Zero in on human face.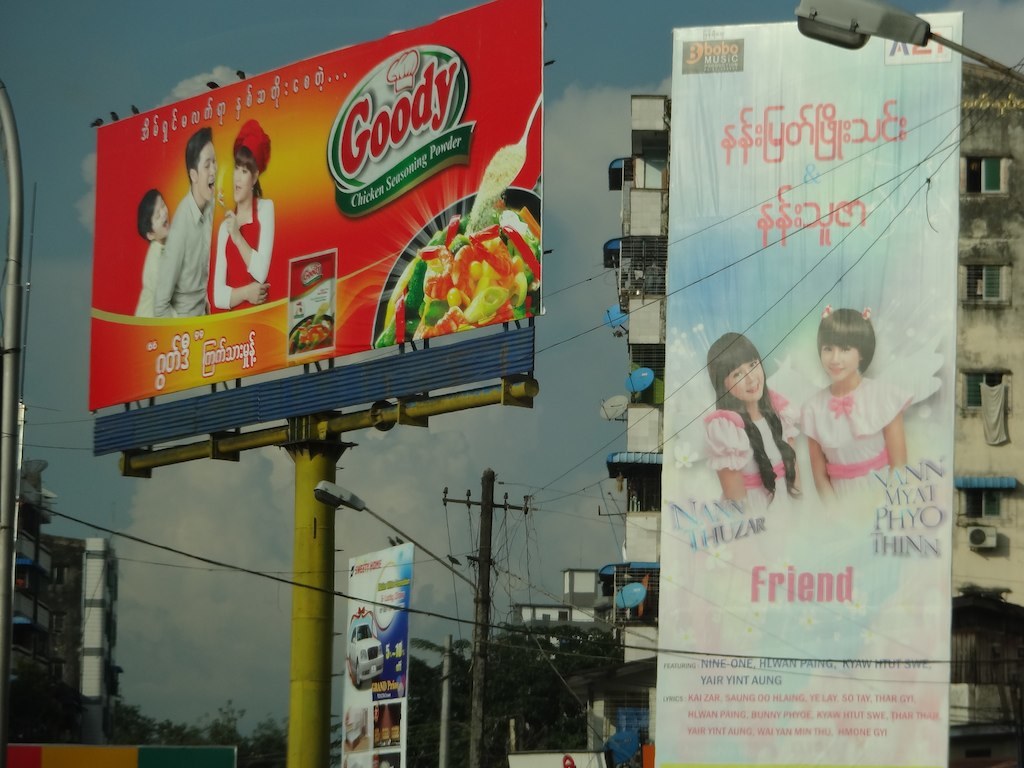
Zeroed in: locate(823, 331, 857, 378).
